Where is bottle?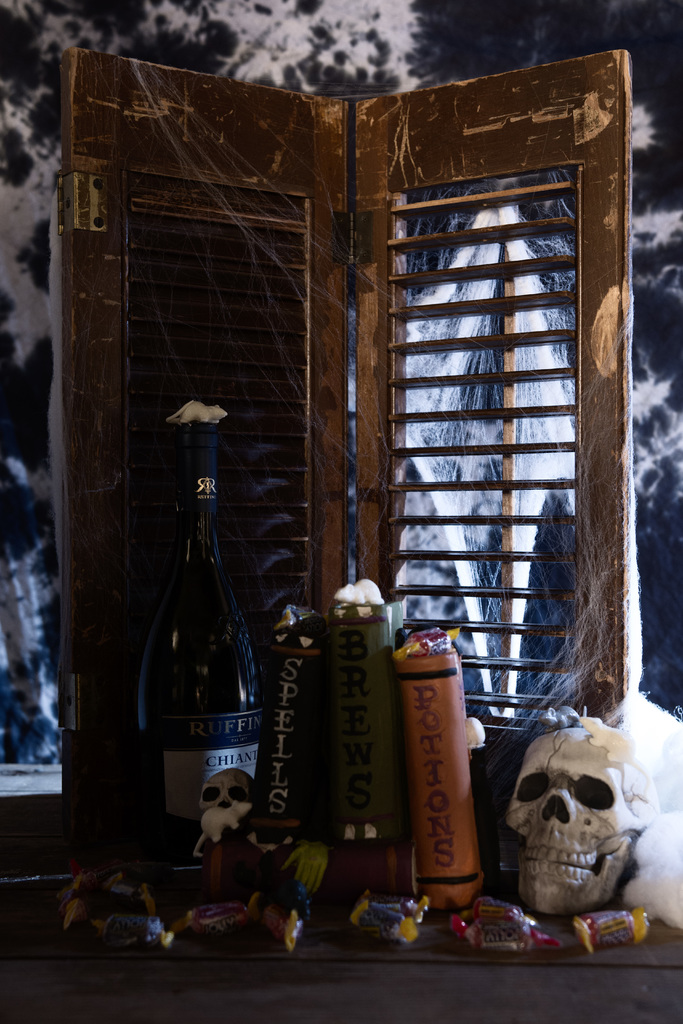
{"x1": 135, "y1": 410, "x2": 261, "y2": 878}.
